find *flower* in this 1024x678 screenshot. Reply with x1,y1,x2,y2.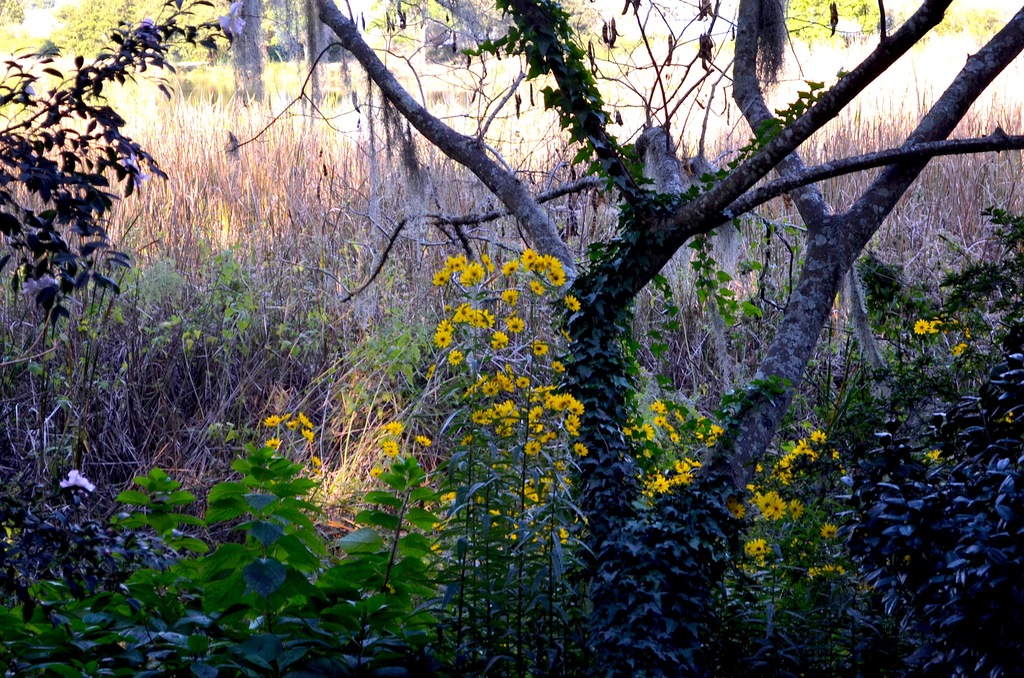
951,341,971,364.
